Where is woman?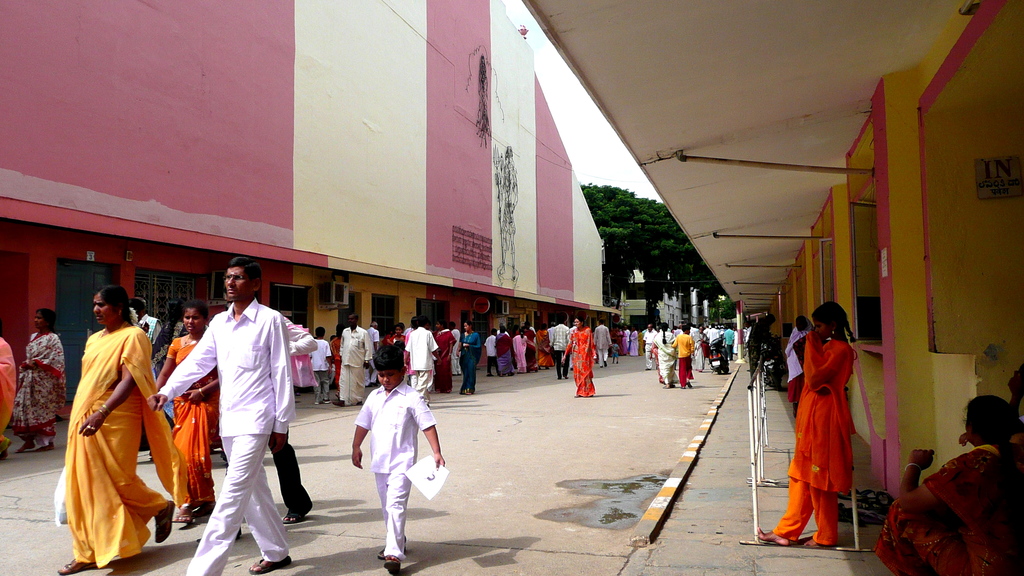
54 284 176 575.
